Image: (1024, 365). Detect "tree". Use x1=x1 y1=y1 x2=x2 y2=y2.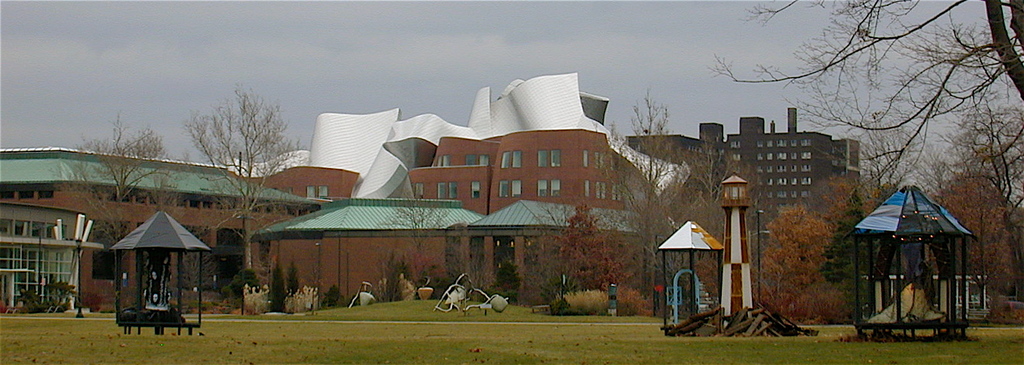
x1=745 y1=205 x2=836 y2=326.
